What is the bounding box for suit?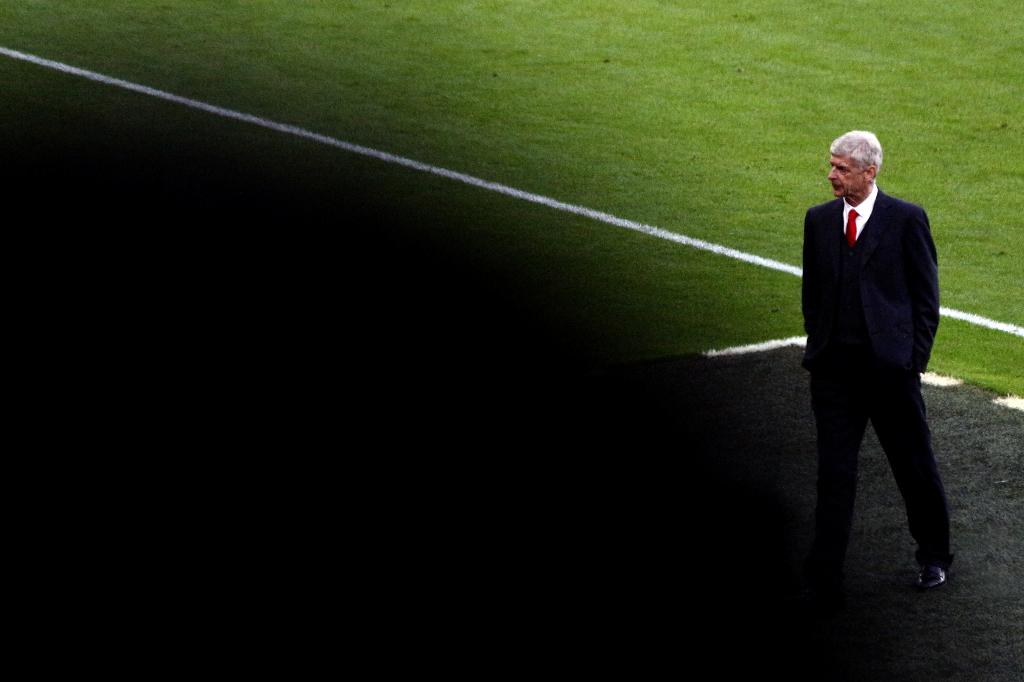
(802, 125, 957, 603).
